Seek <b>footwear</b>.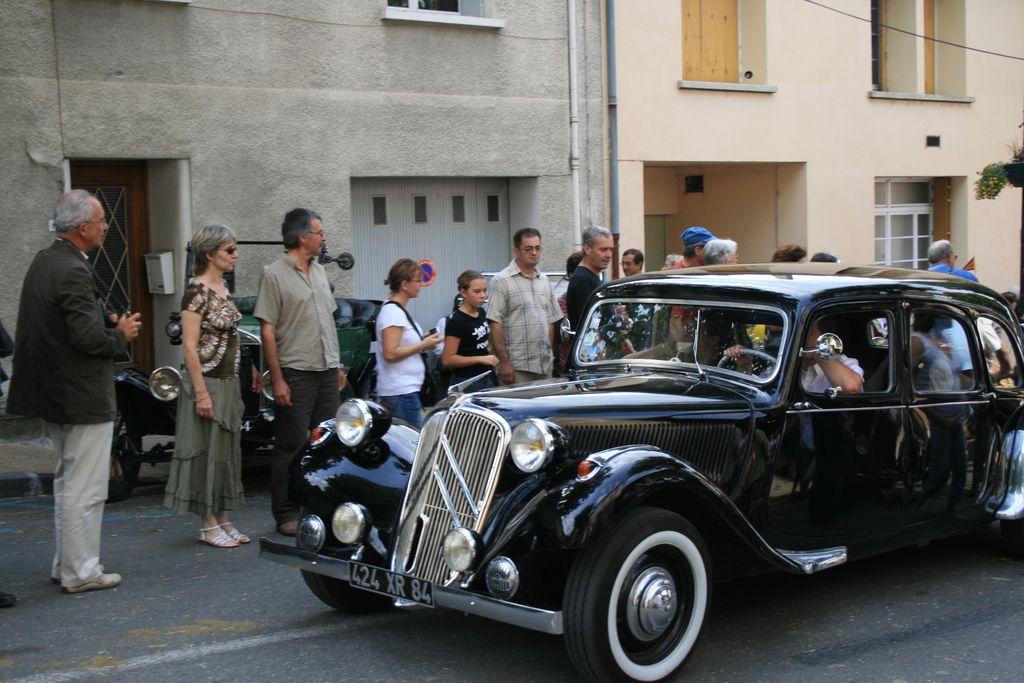
box=[221, 521, 252, 543].
